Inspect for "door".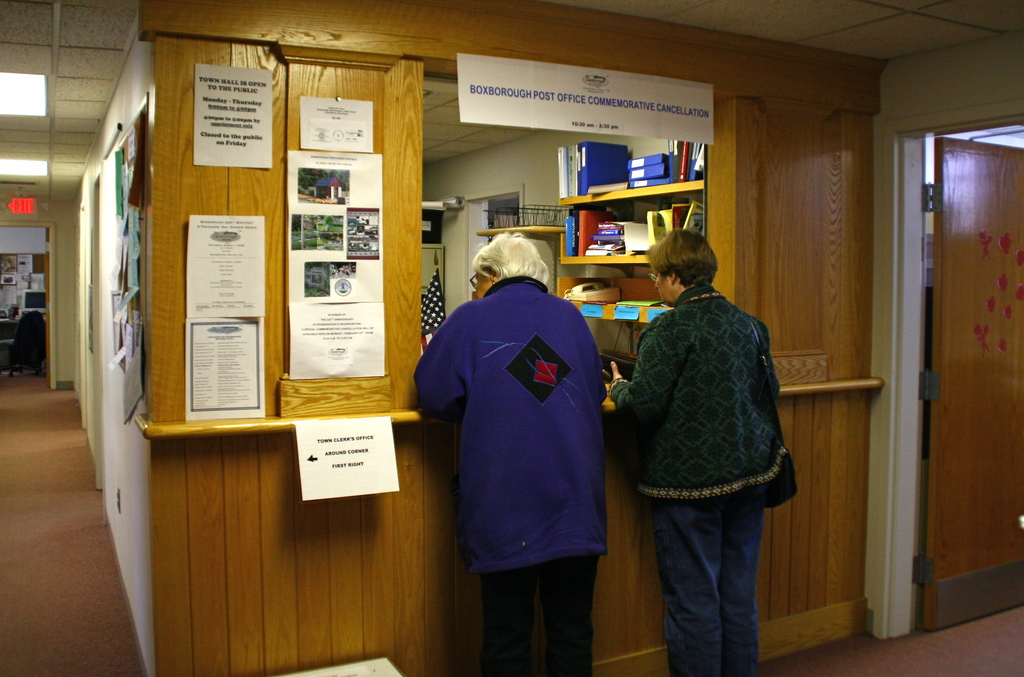
Inspection: [left=909, top=102, right=1014, bottom=610].
